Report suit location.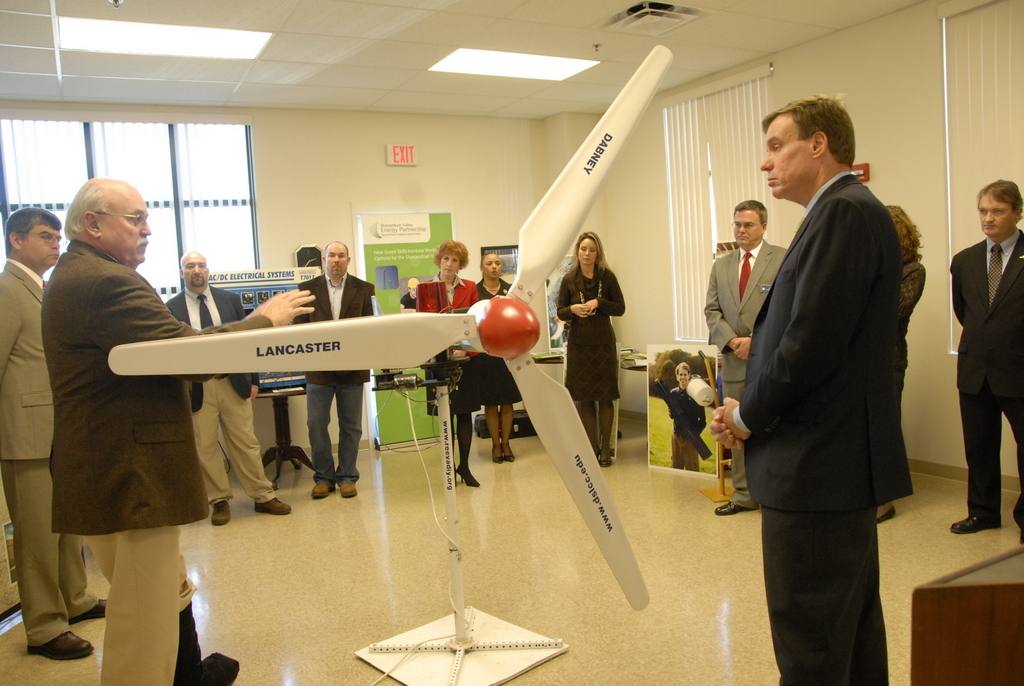
Report: select_region(704, 246, 782, 503).
